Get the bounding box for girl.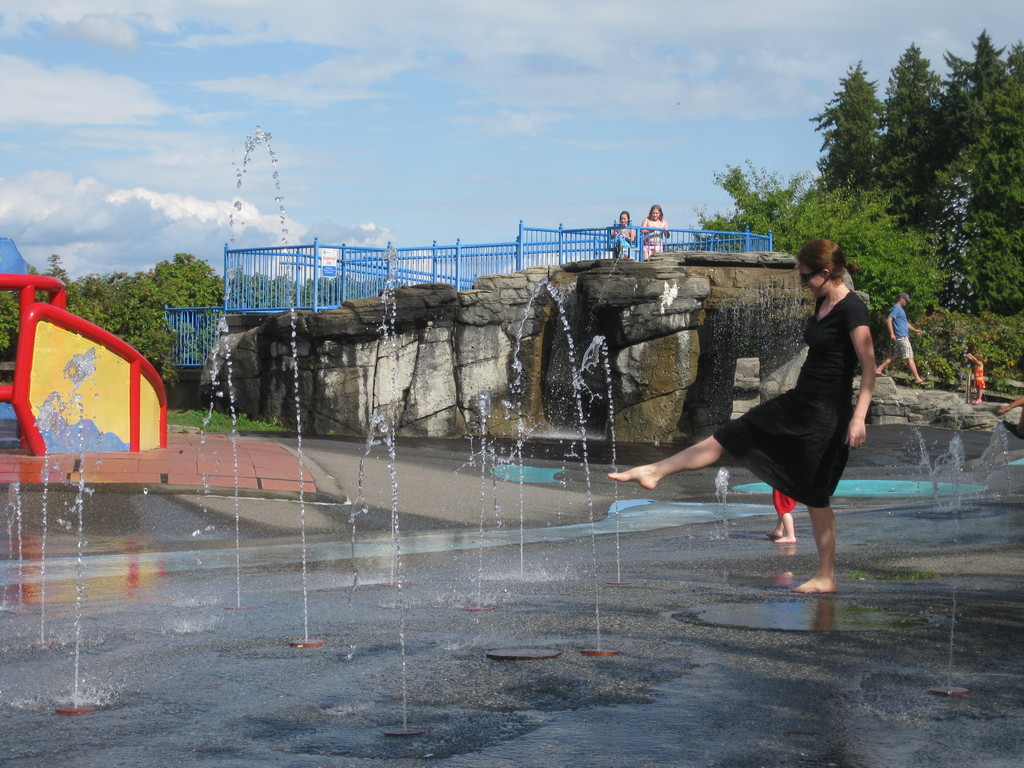
Rect(963, 355, 985, 405).
